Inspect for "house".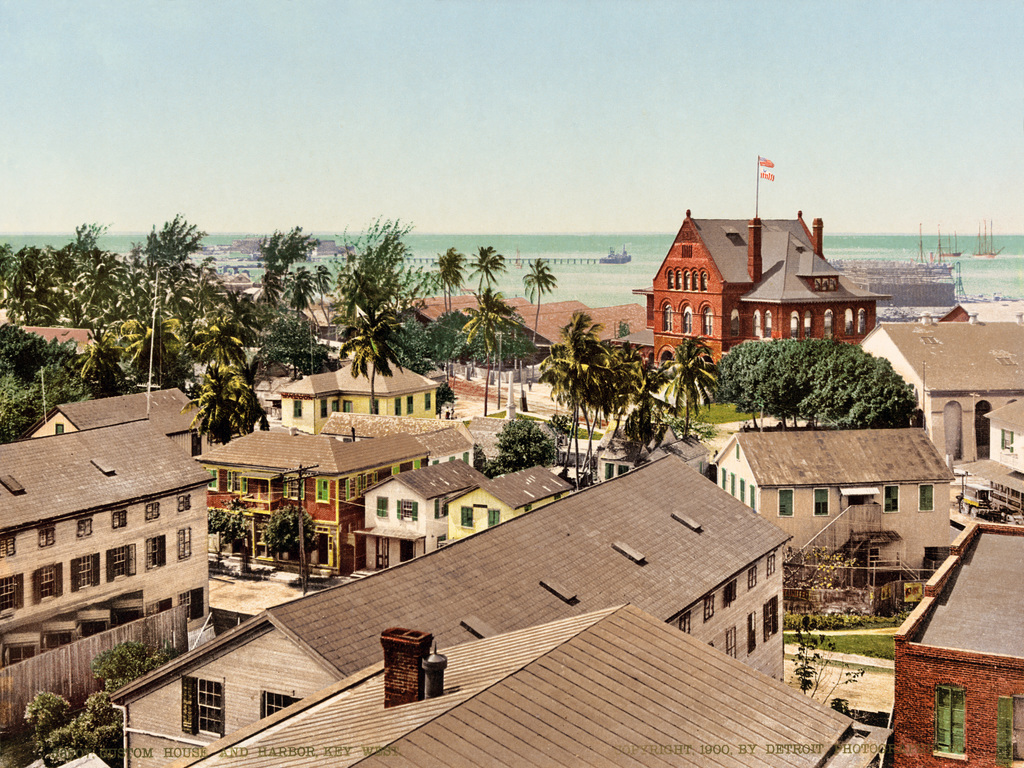
Inspection: Rect(14, 323, 93, 357).
